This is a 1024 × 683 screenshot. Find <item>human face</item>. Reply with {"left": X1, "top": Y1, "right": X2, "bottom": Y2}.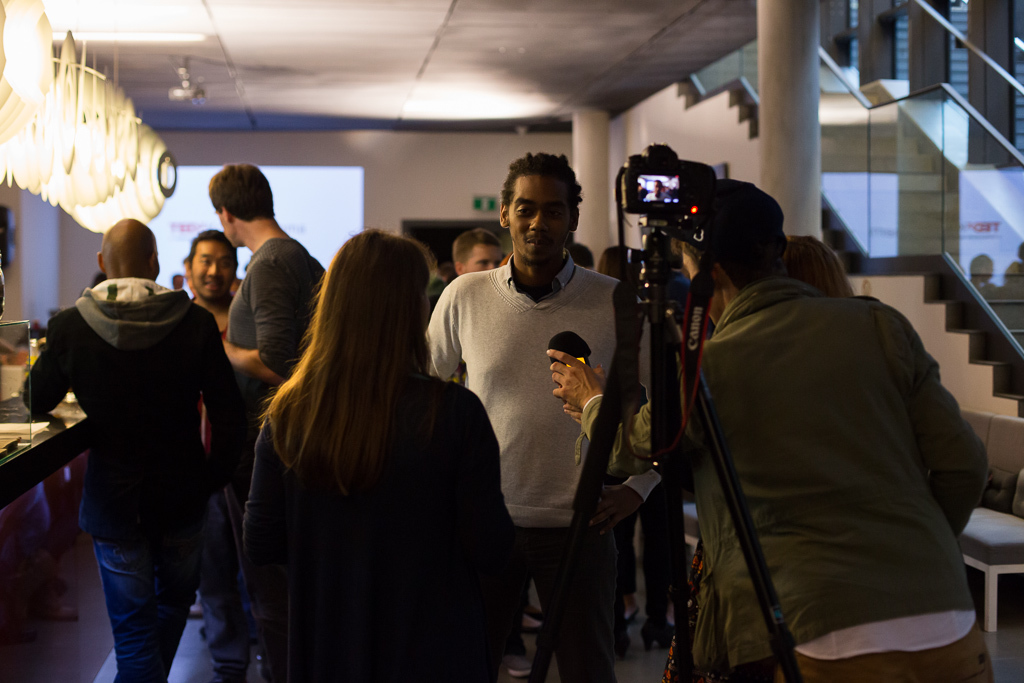
{"left": 511, "top": 172, "right": 570, "bottom": 258}.
